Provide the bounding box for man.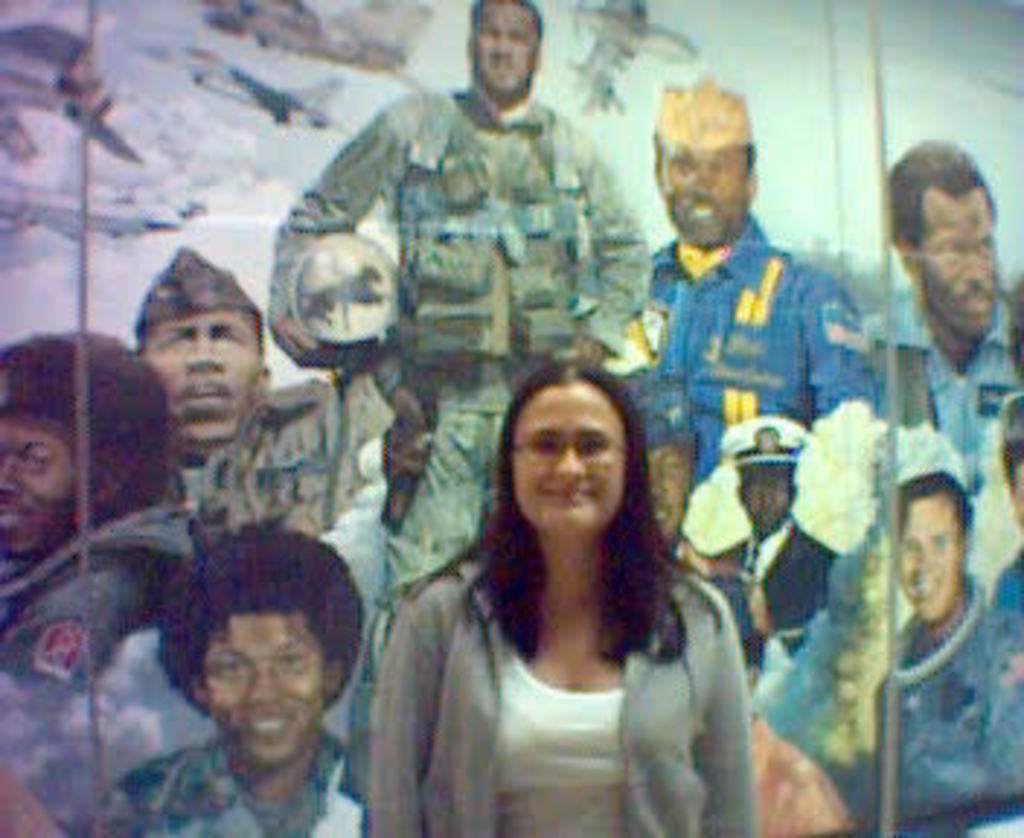
131:242:393:547.
